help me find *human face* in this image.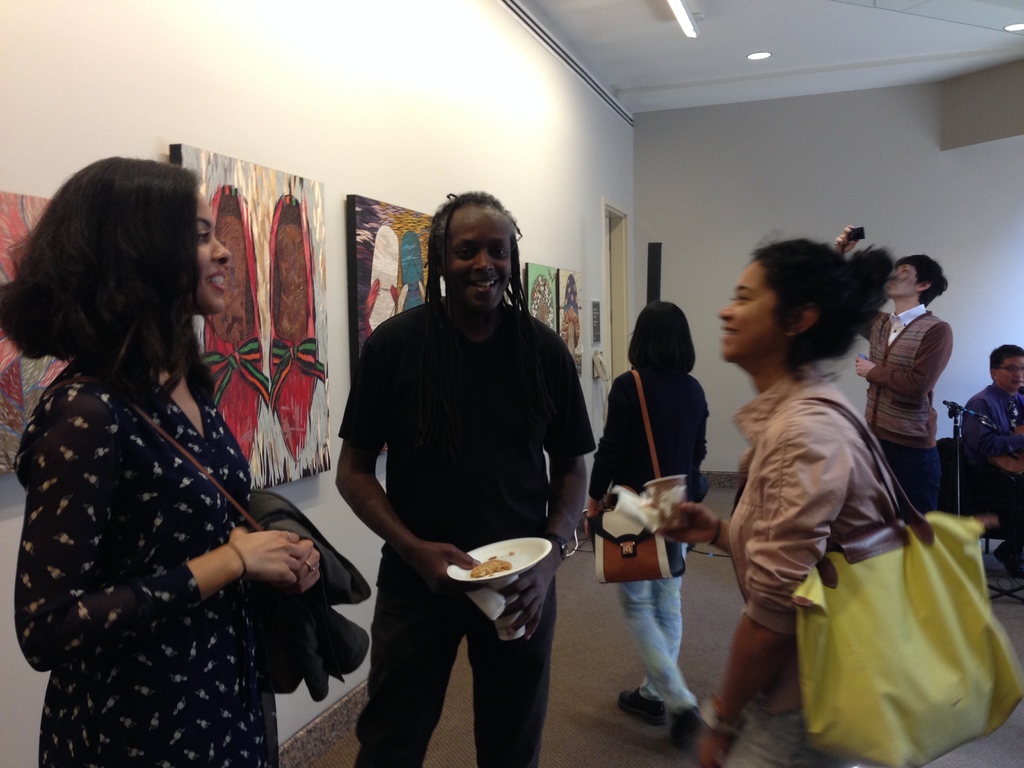
Found it: Rect(197, 191, 228, 311).
